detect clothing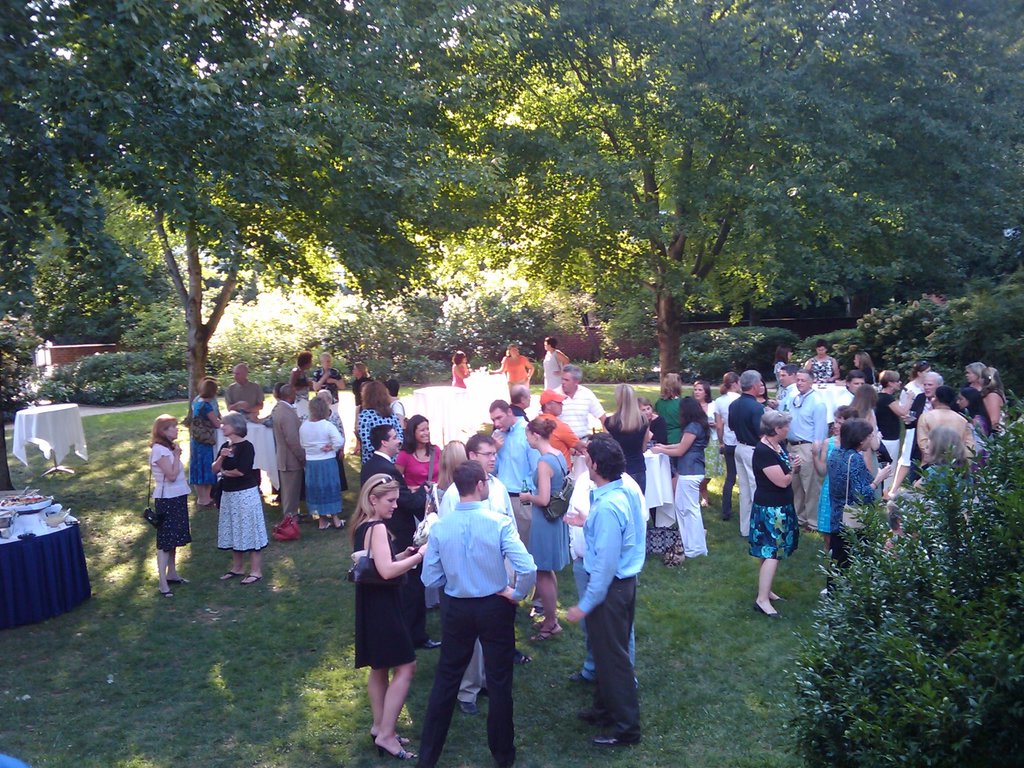
box=[910, 396, 934, 470]
